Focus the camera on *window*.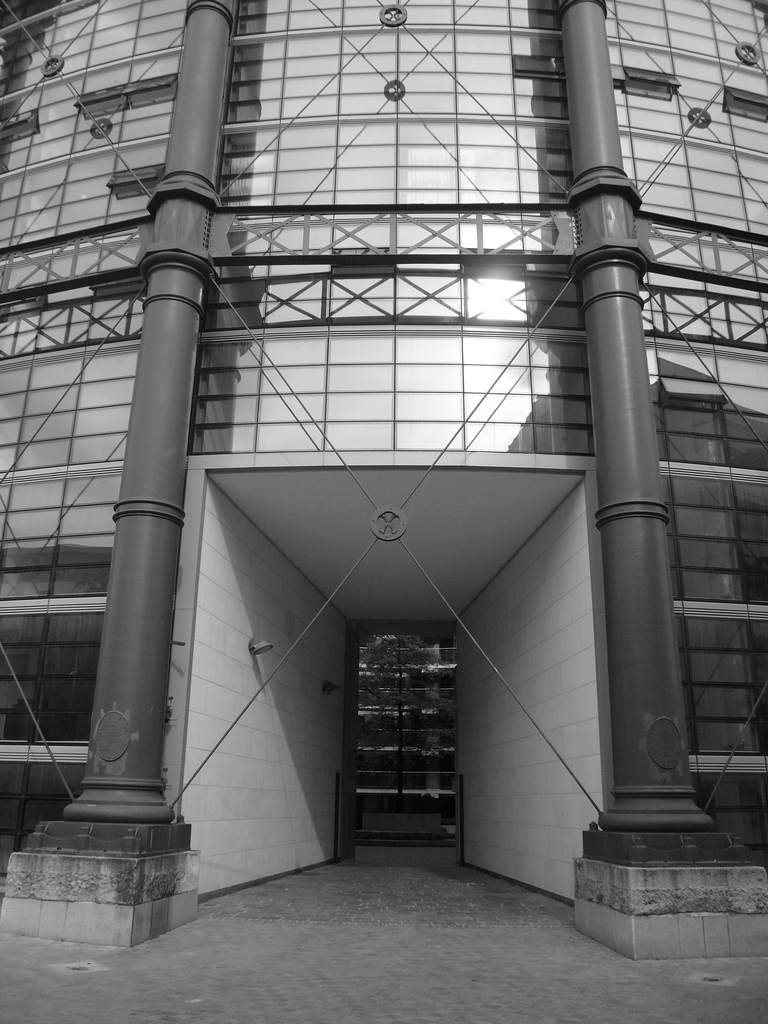
Focus region: 643, 346, 767, 468.
